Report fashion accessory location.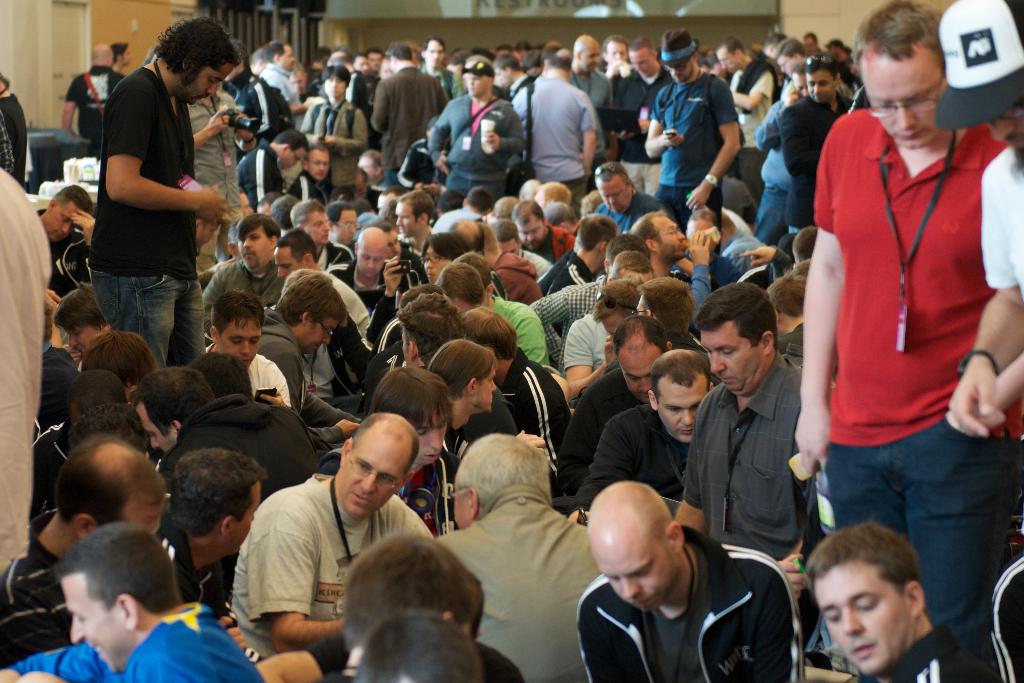
Report: x1=932 y1=0 x2=1023 y2=130.
